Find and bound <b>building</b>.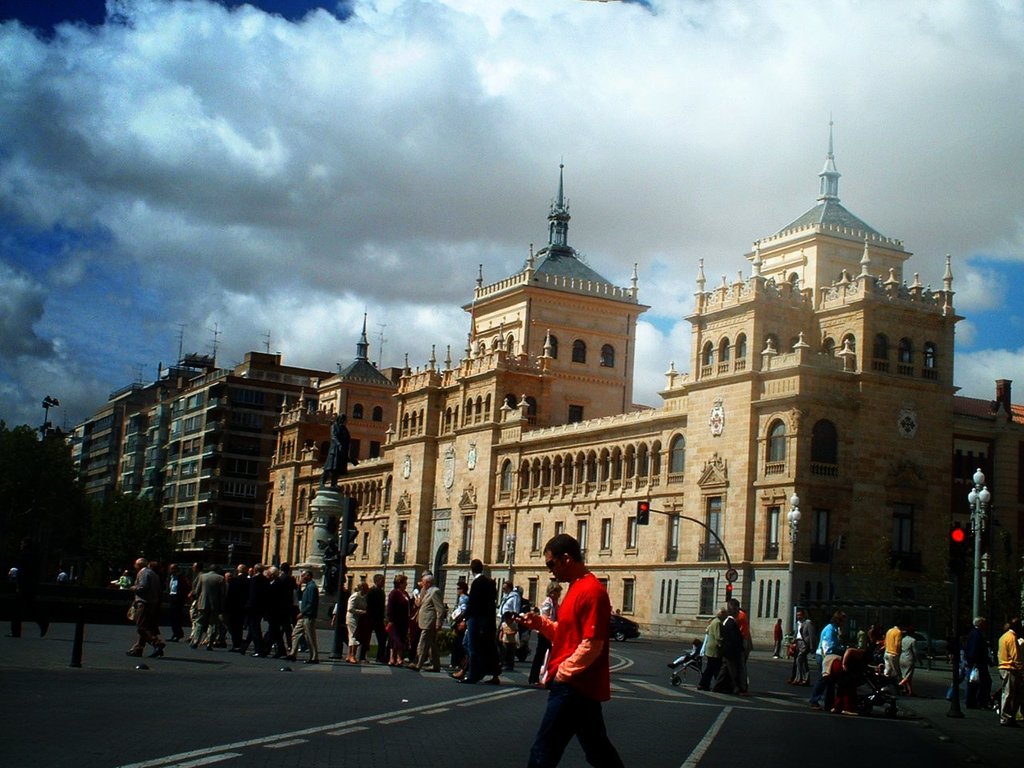
Bound: (x1=58, y1=324, x2=410, y2=598).
